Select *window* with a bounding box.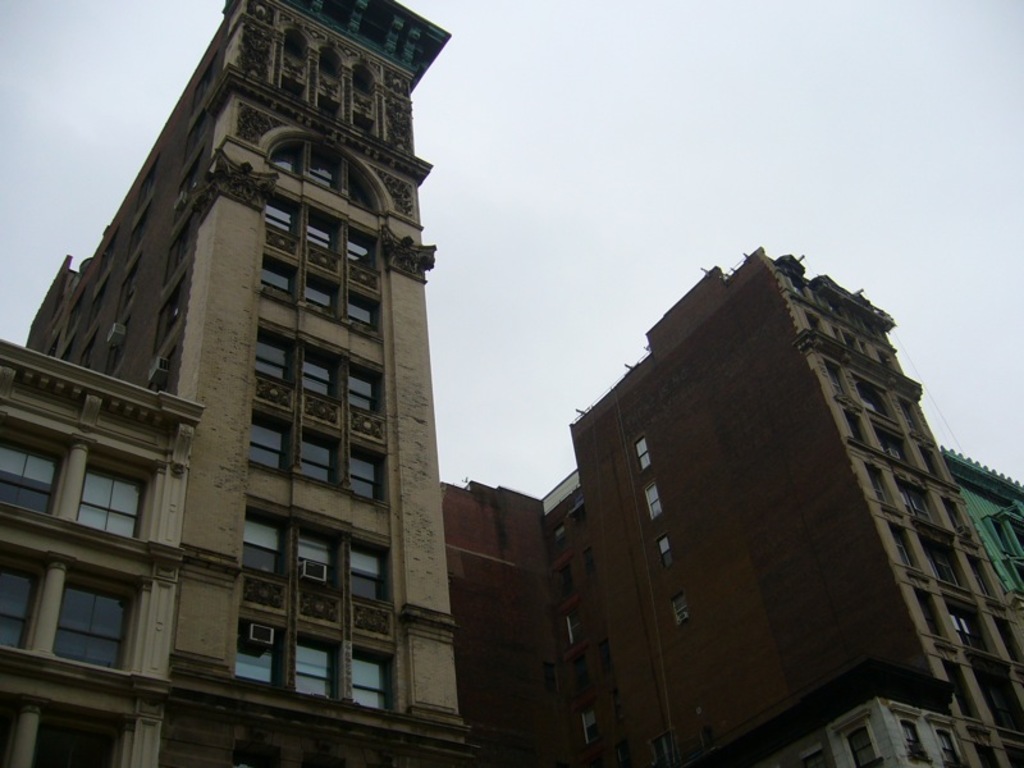
x1=306 y1=271 x2=343 y2=307.
